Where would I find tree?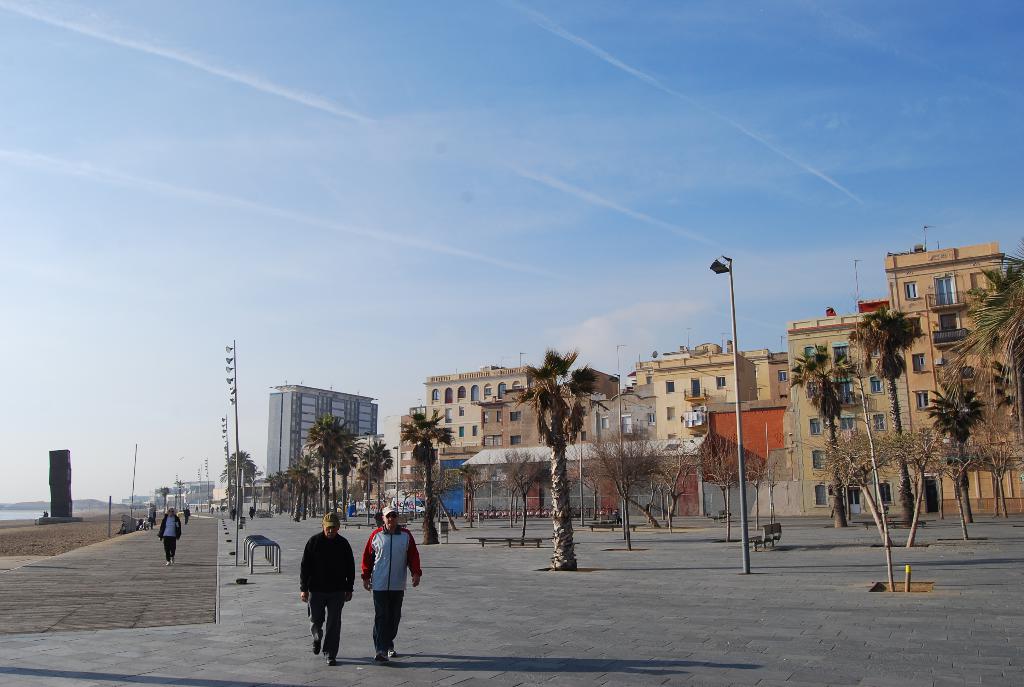
At <box>939,241,1023,524</box>.
